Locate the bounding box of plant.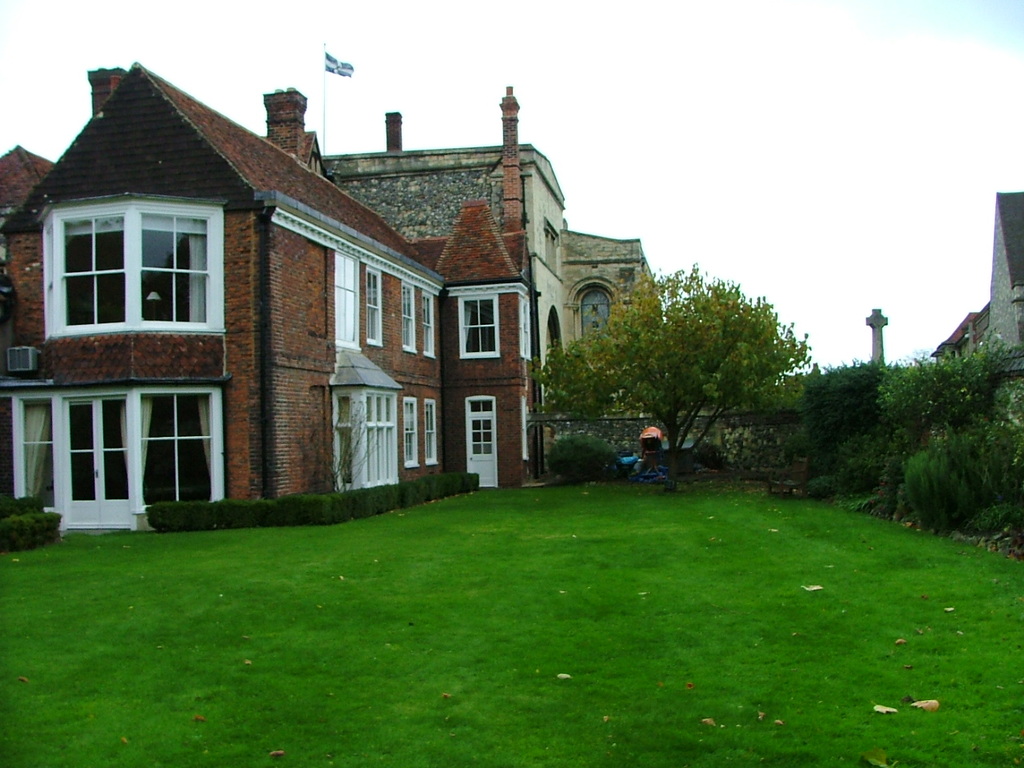
Bounding box: locate(894, 408, 982, 538).
